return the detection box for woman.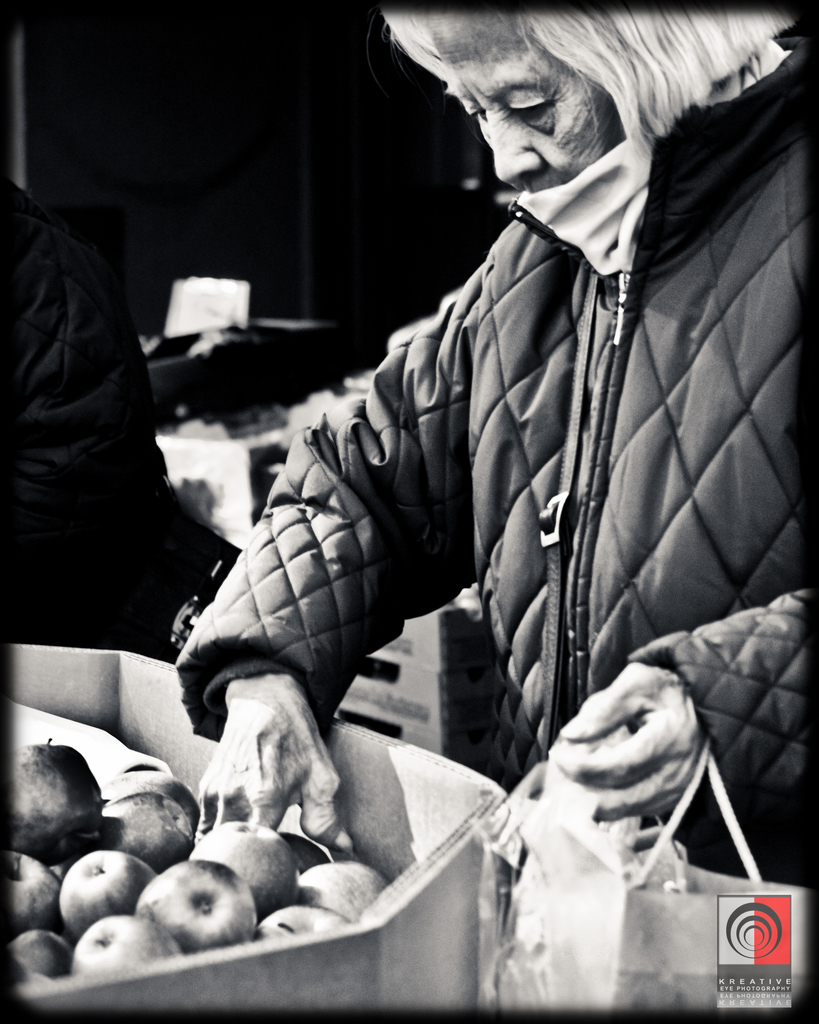
(x1=175, y1=0, x2=818, y2=836).
